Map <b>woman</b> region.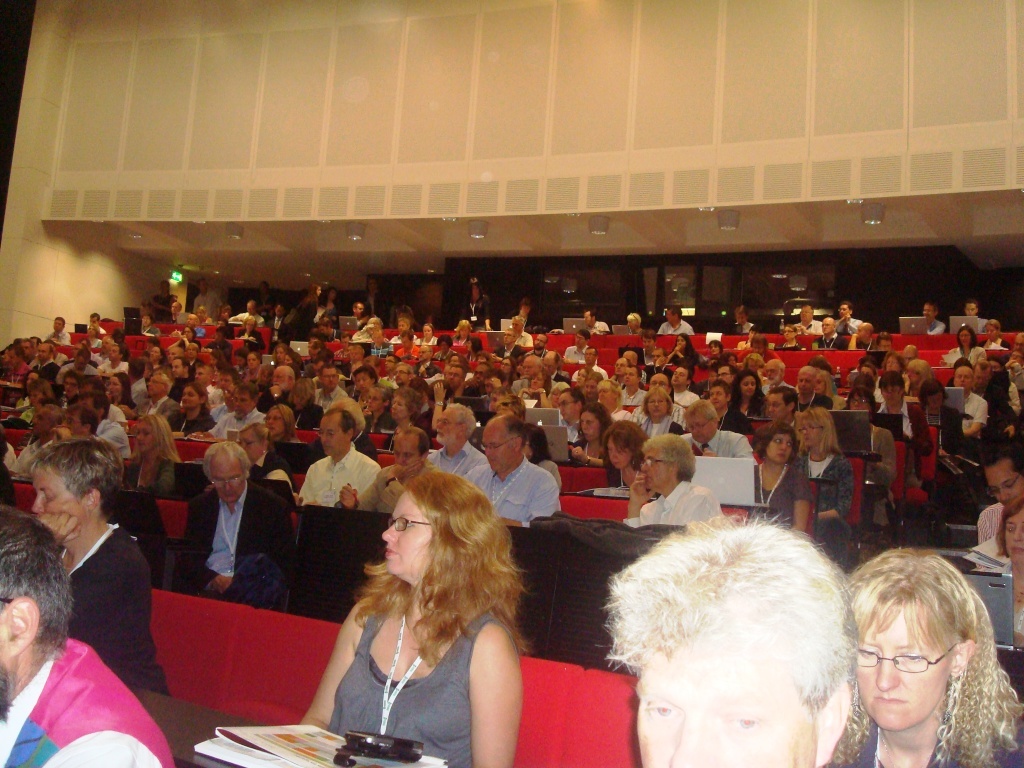
Mapped to select_region(501, 355, 528, 379).
